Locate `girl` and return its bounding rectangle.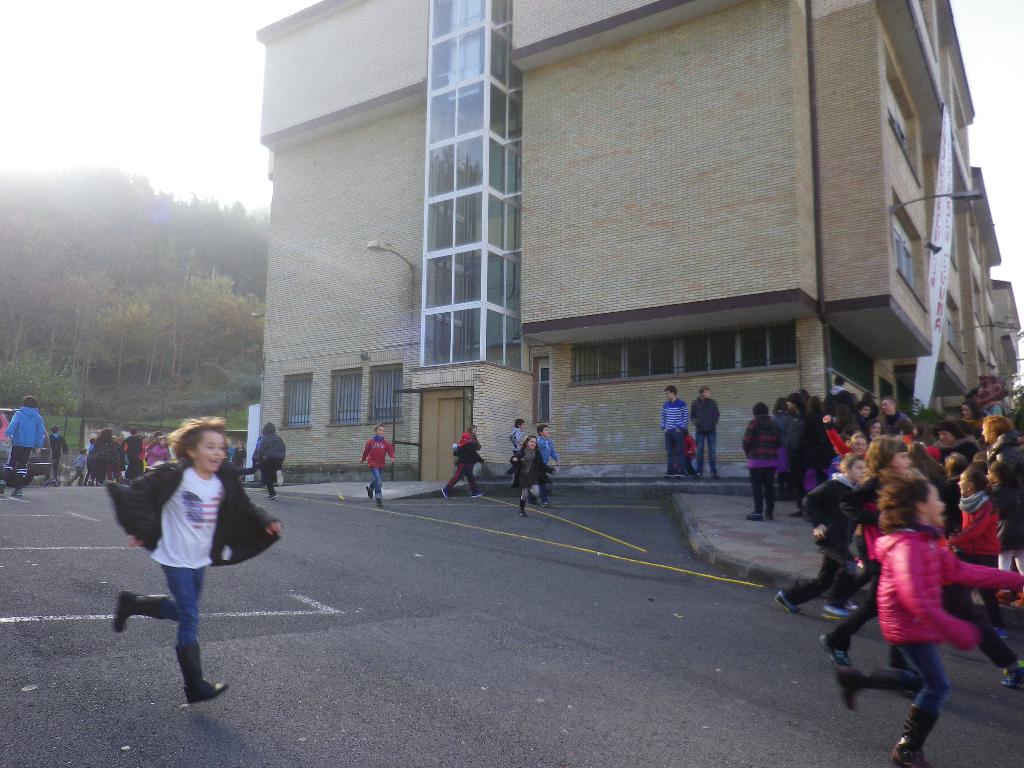
x1=842, y1=421, x2=857, y2=433.
